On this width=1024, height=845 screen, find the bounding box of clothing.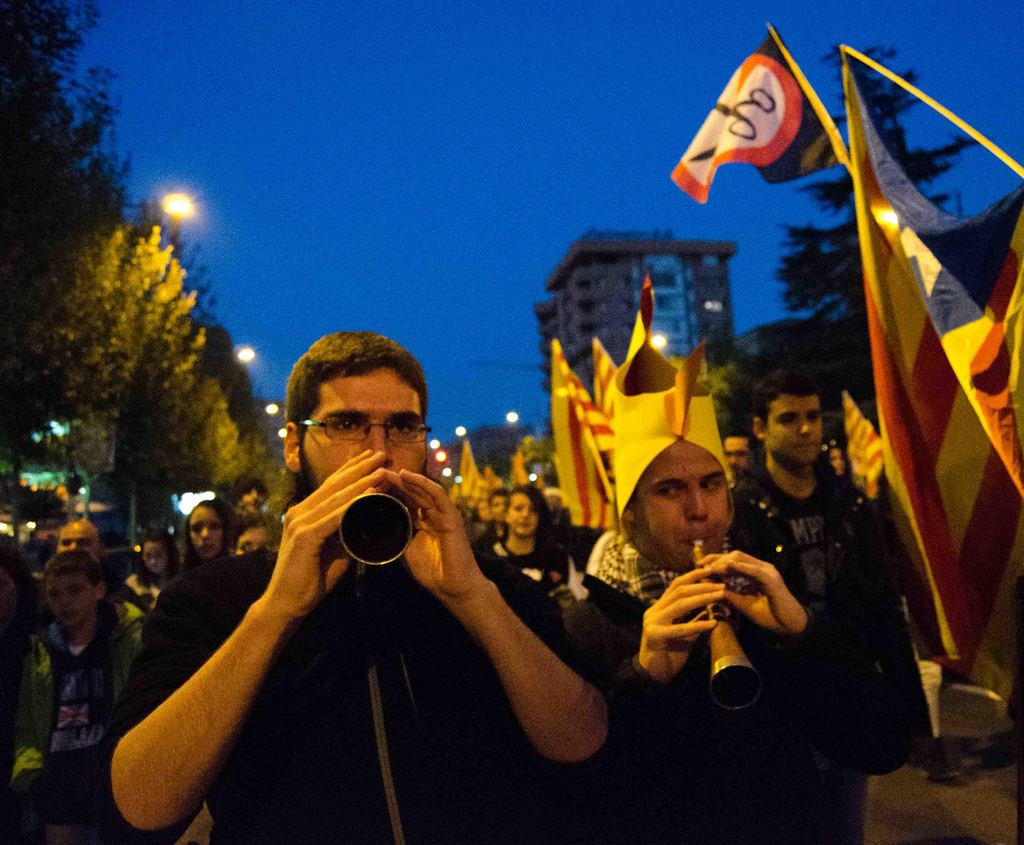
Bounding box: (567,611,904,844).
